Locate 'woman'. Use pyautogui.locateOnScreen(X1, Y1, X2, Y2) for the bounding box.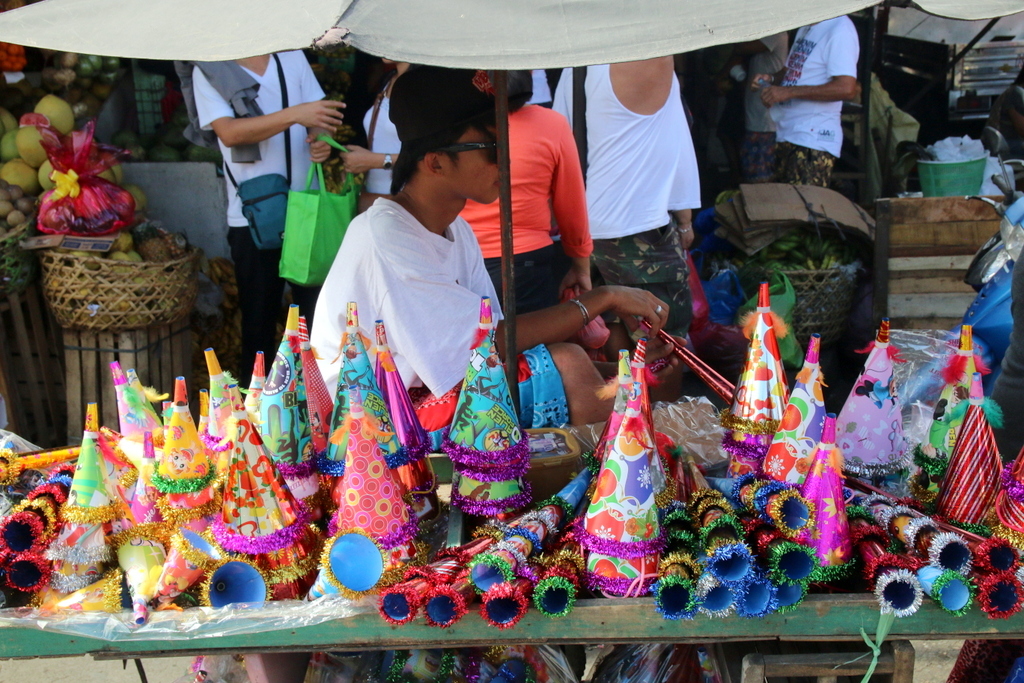
pyautogui.locateOnScreen(460, 65, 591, 319).
